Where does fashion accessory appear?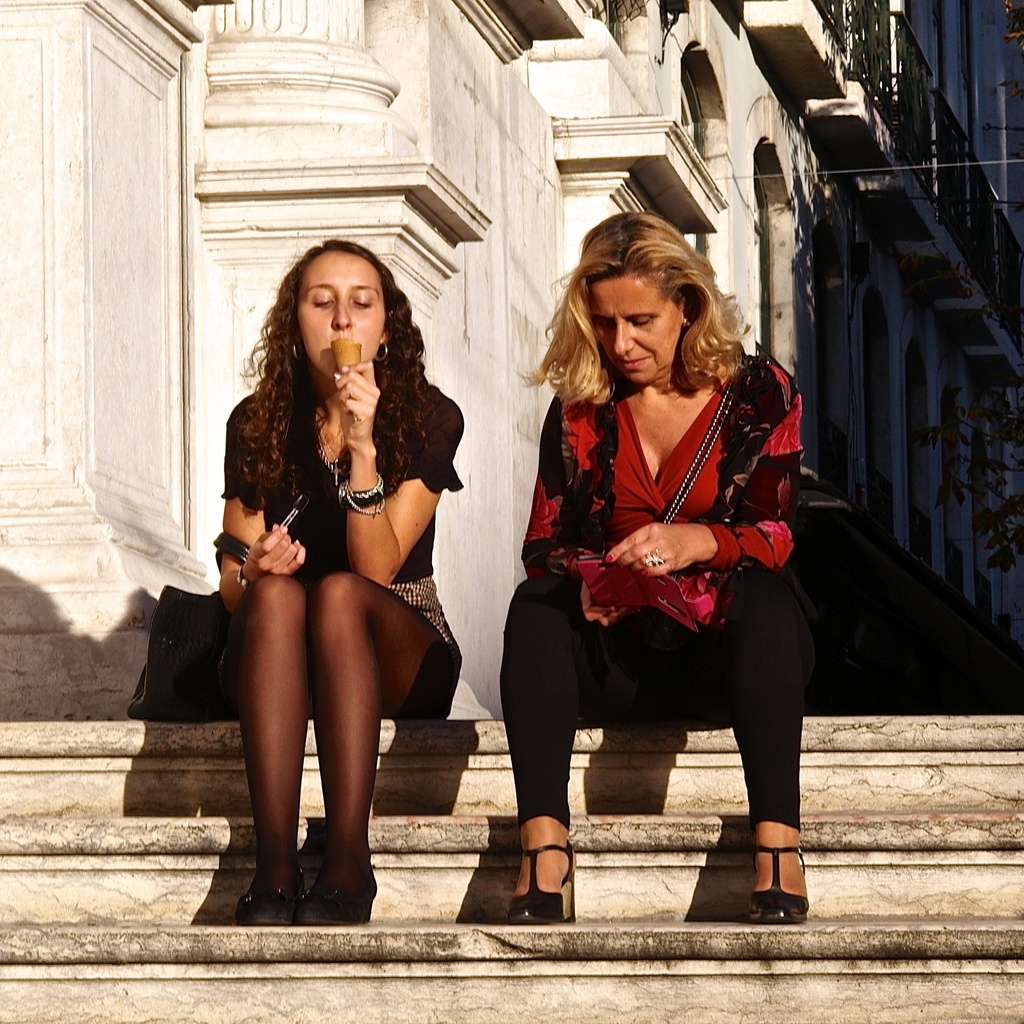
Appears at pyautogui.locateOnScreen(120, 524, 259, 729).
